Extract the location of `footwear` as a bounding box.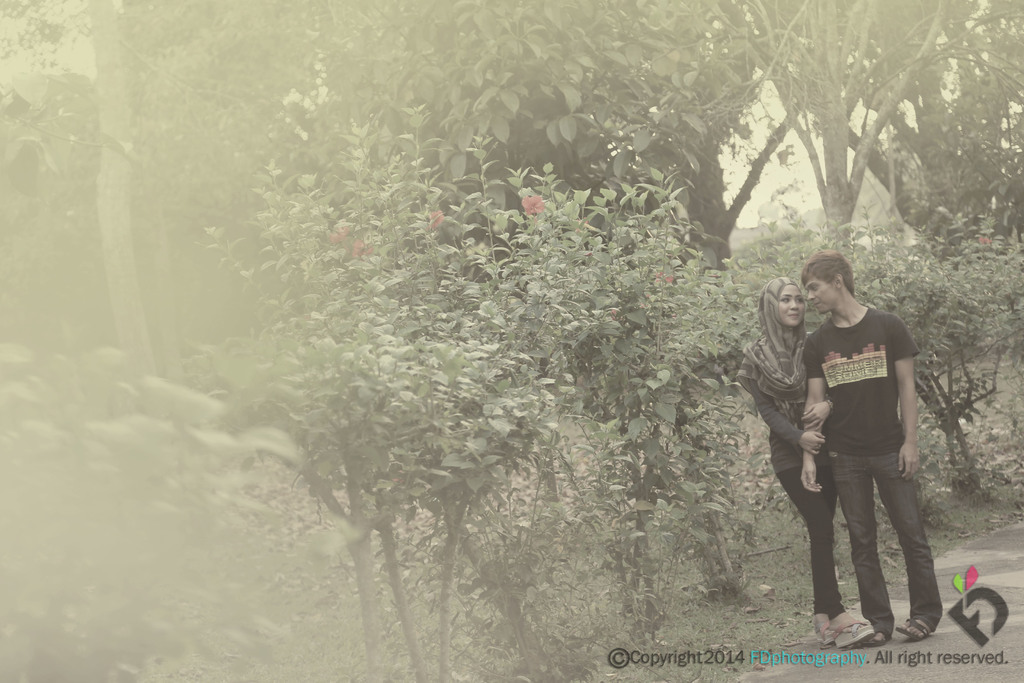
region(893, 616, 929, 638).
